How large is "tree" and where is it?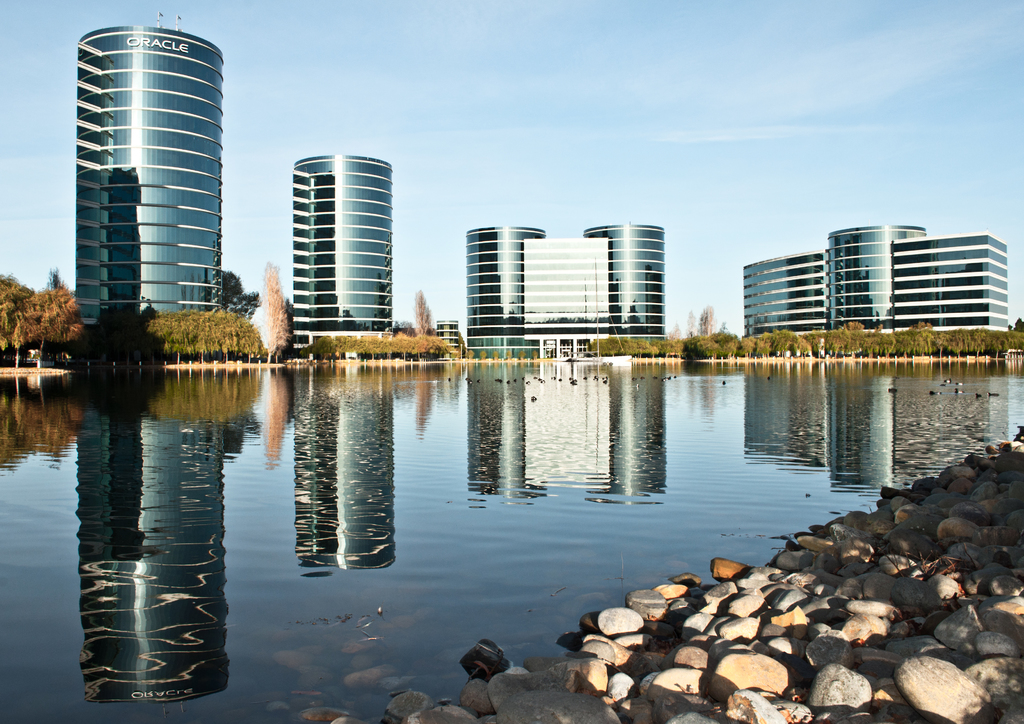
Bounding box: <region>254, 259, 298, 363</region>.
